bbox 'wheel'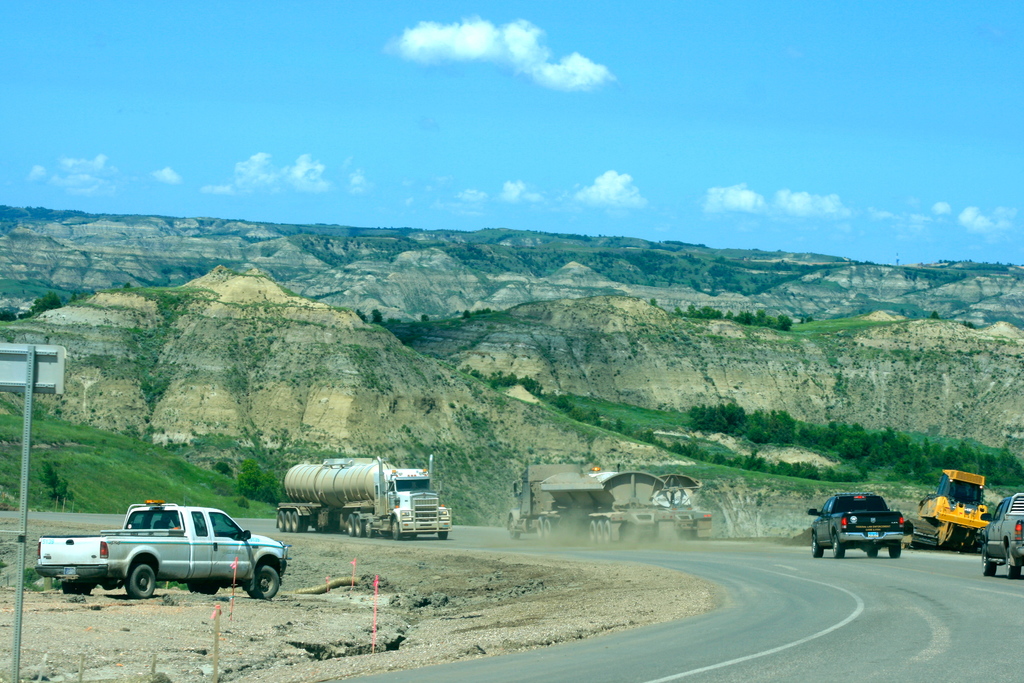
box(346, 515, 354, 539)
